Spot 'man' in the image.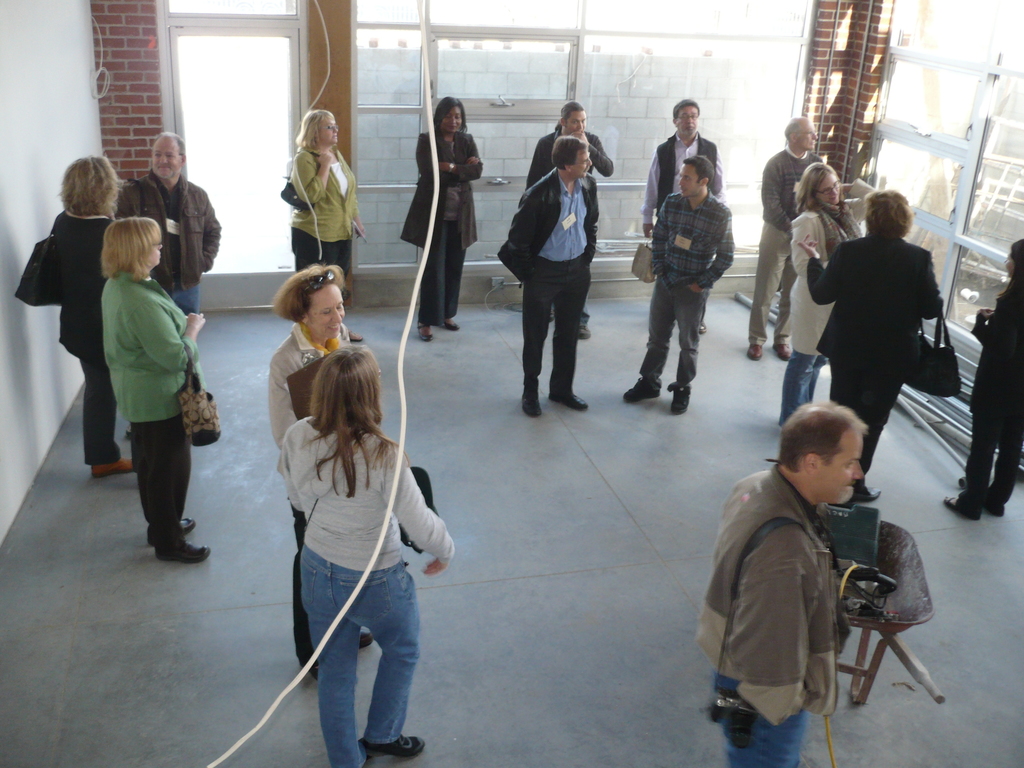
'man' found at <box>748,114,829,362</box>.
